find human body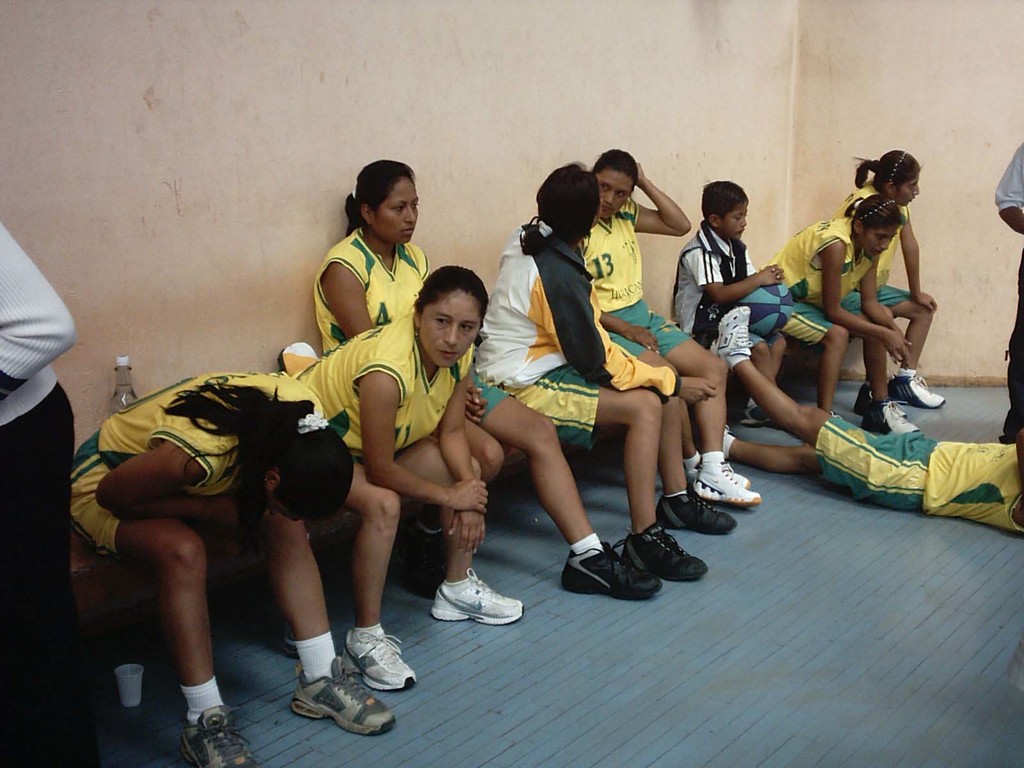
bbox=(312, 223, 662, 603)
